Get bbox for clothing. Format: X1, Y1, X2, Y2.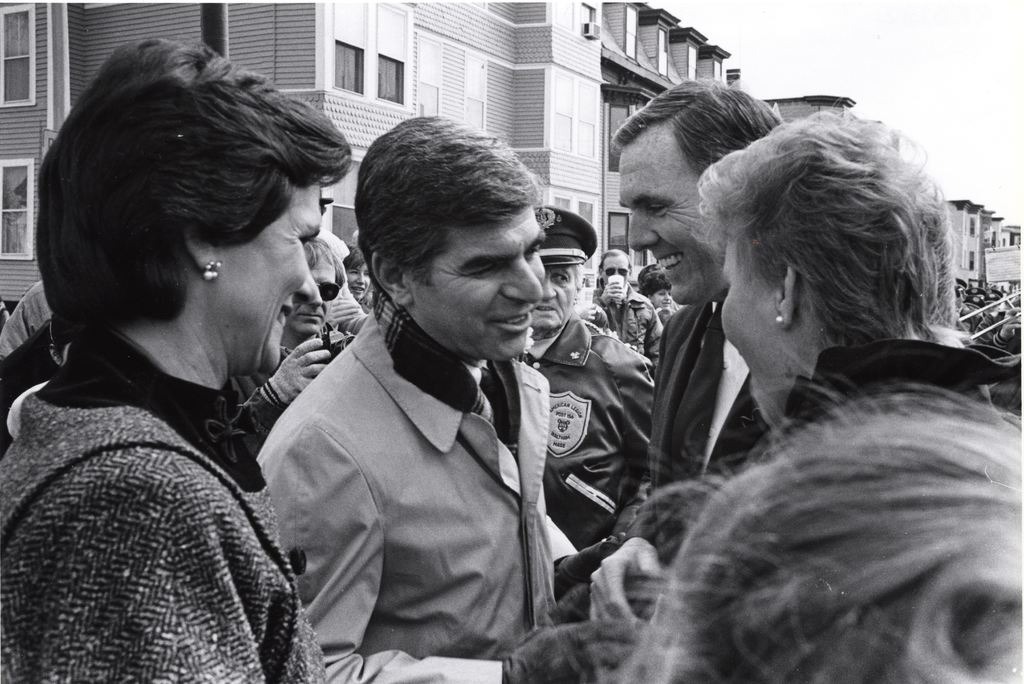
0, 278, 50, 363.
